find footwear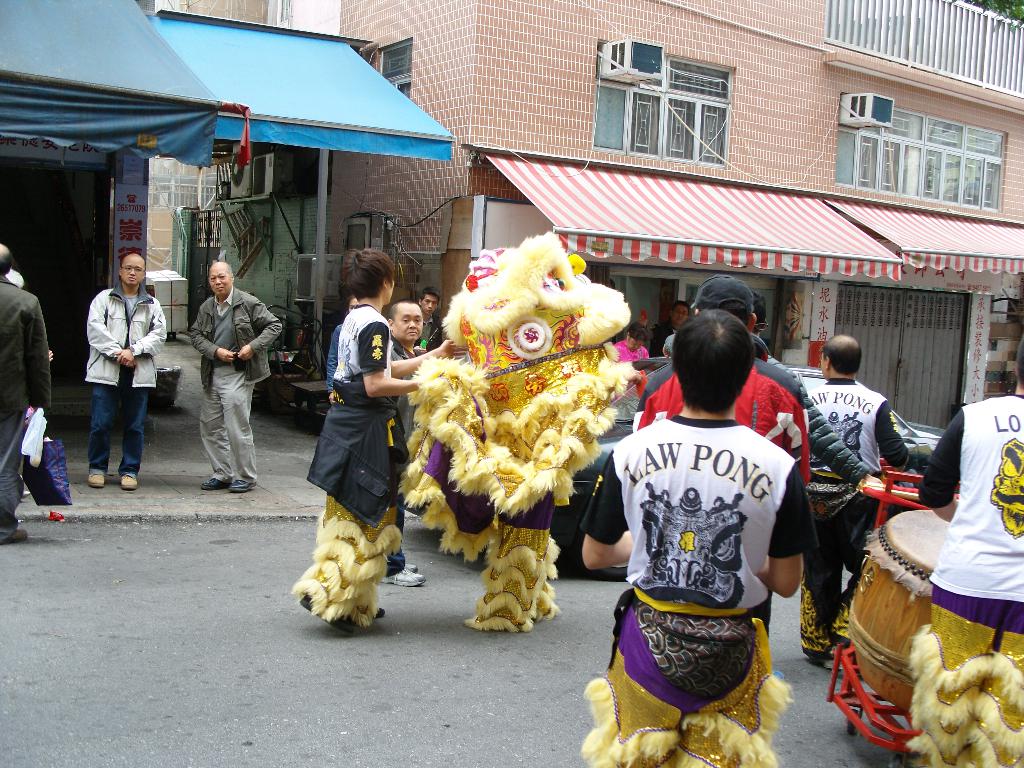
380, 567, 428, 584
